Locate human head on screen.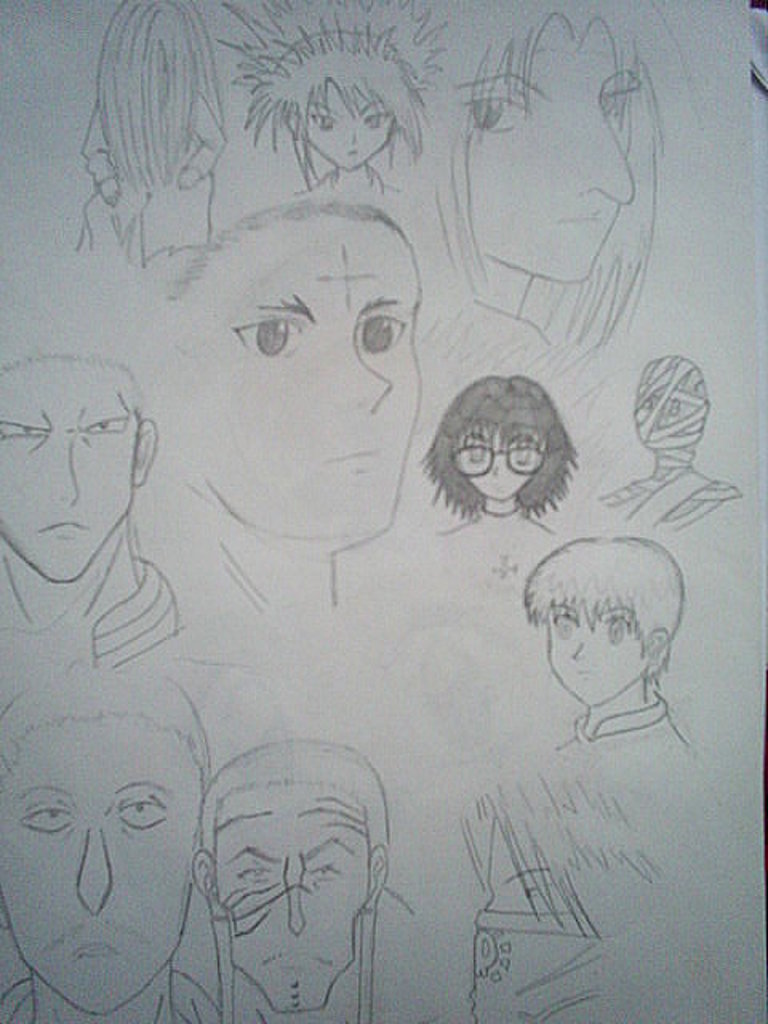
On screen at locate(147, 205, 430, 555).
